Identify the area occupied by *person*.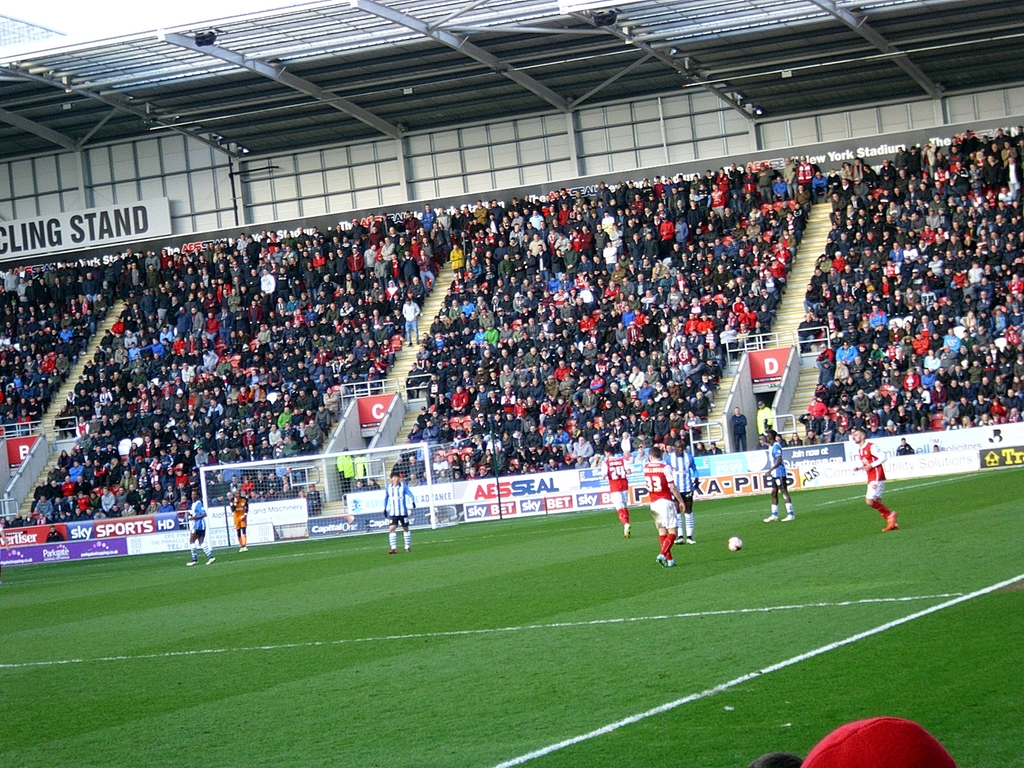
Area: [left=229, top=490, right=252, bottom=553].
